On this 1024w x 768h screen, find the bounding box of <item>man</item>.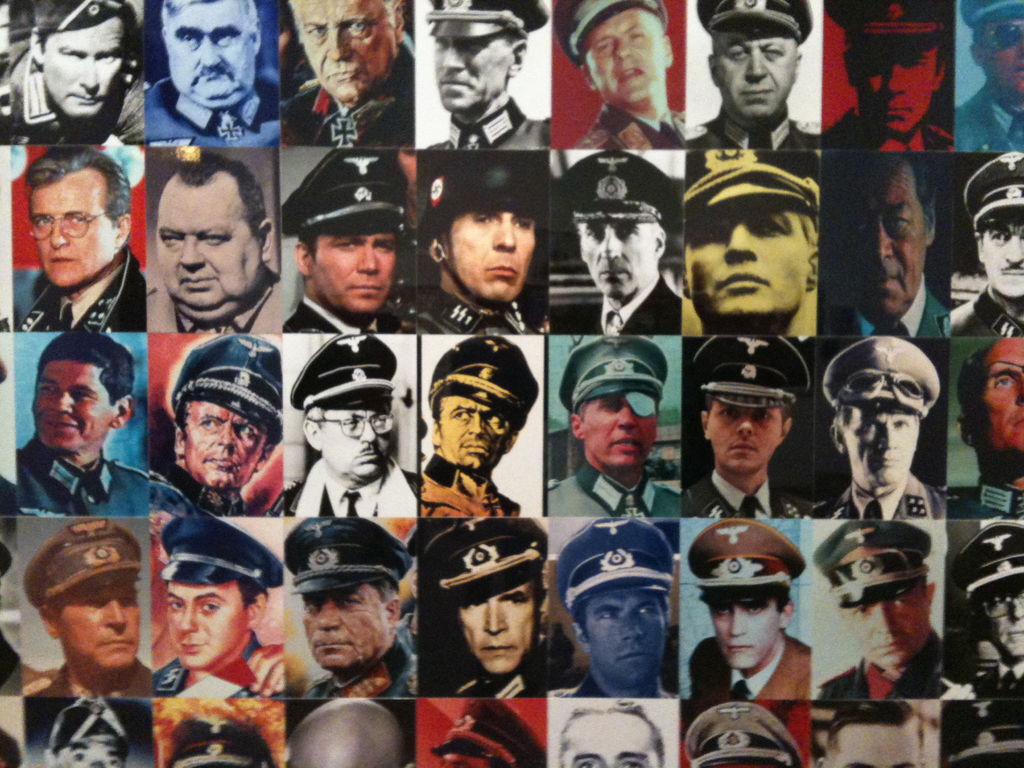
Bounding box: x1=417 y1=337 x2=542 y2=521.
